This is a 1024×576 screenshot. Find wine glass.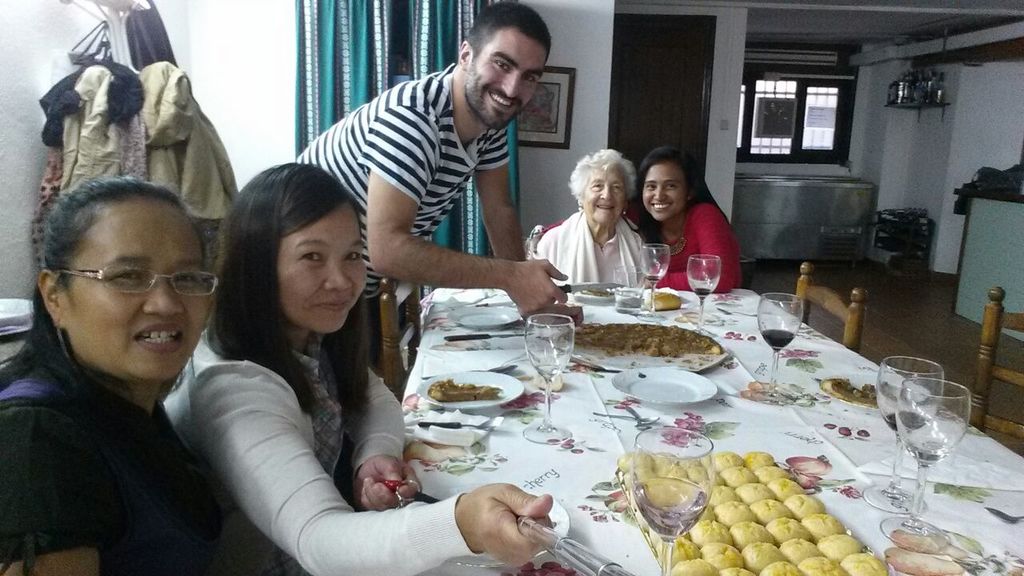
Bounding box: BBox(757, 294, 804, 403).
